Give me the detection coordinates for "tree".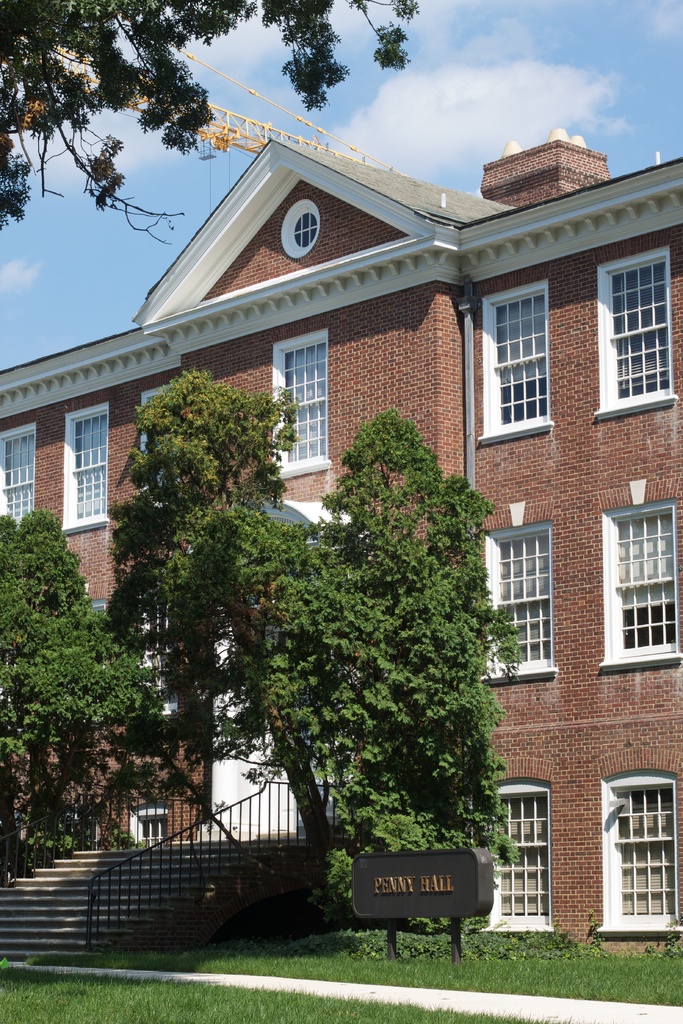
0/0/422/246.
